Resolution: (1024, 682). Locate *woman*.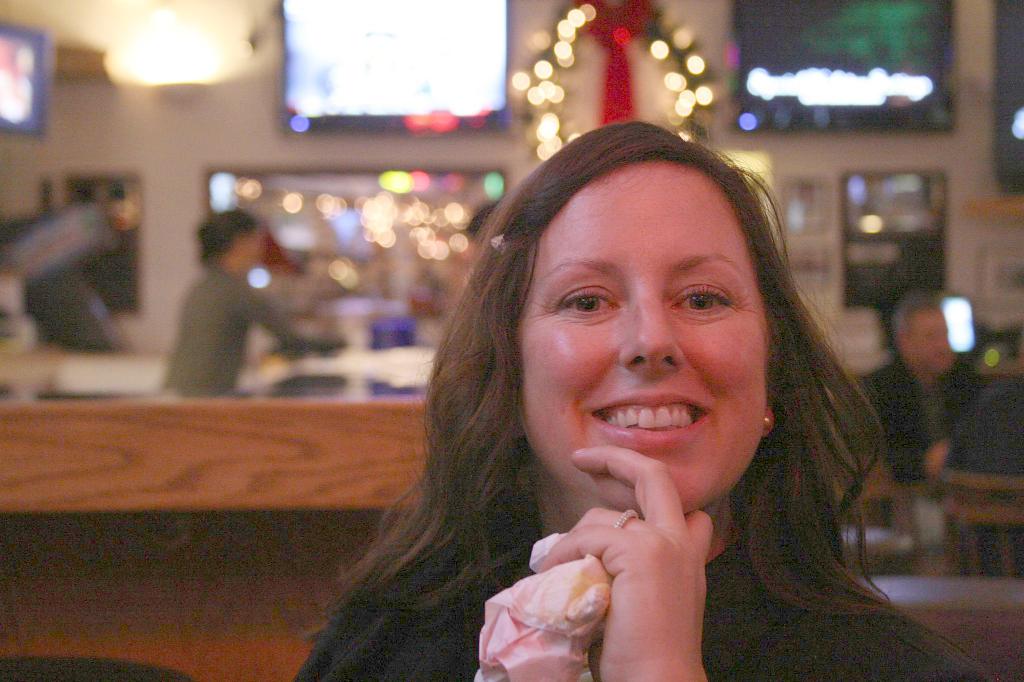
305, 118, 973, 681.
